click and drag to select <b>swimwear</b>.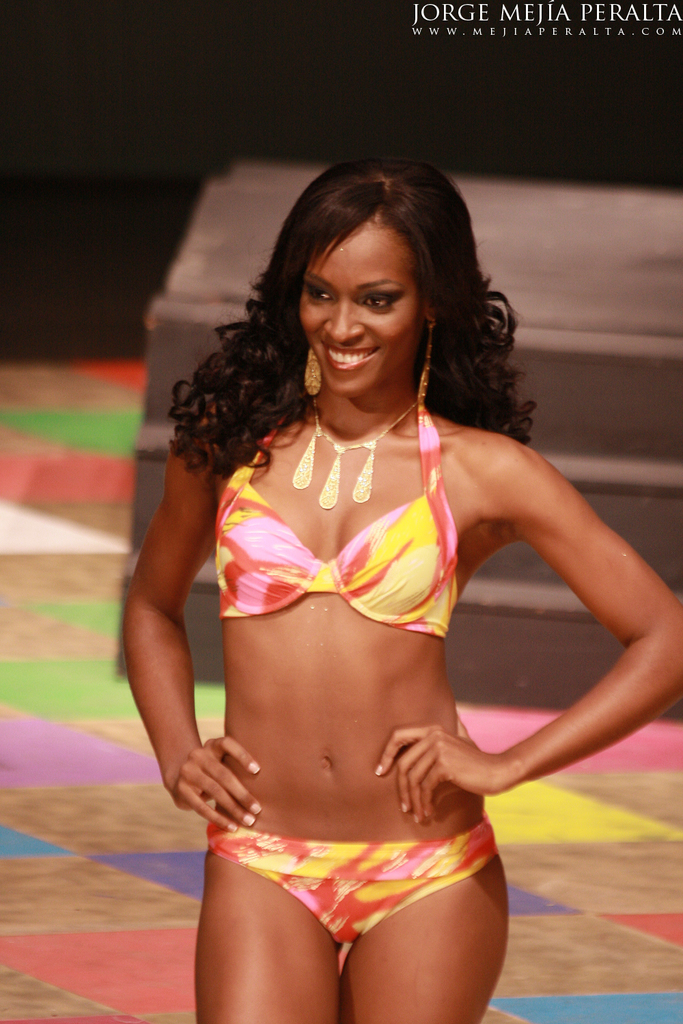
Selection: [left=208, top=812, right=499, bottom=951].
